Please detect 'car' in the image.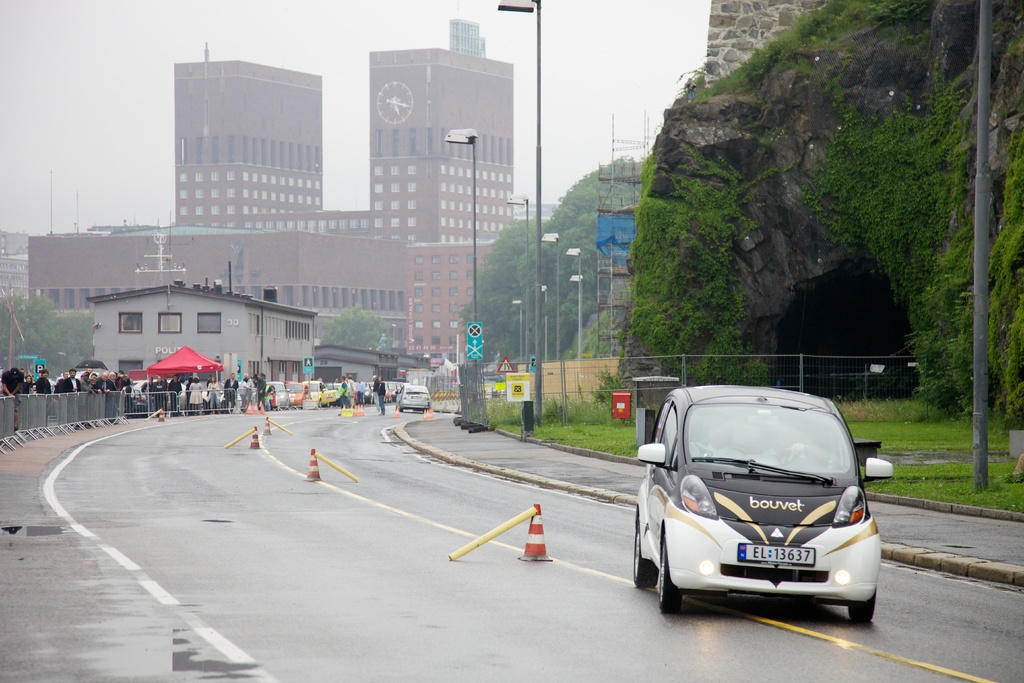
l=390, t=386, r=426, b=407.
